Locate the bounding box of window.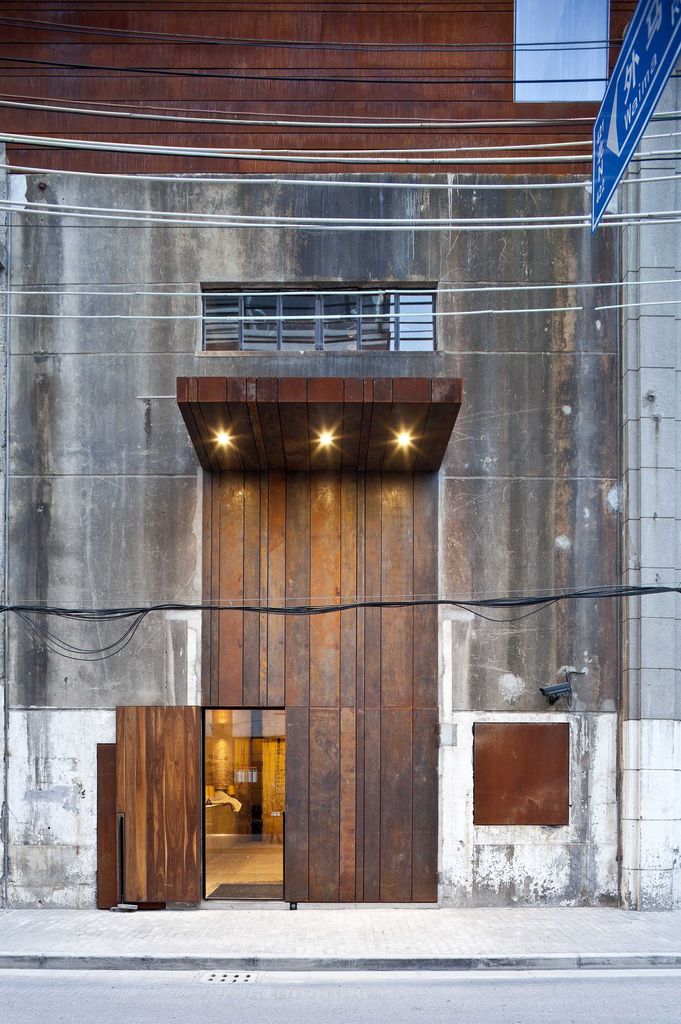
Bounding box: {"left": 473, "top": 719, "right": 570, "bottom": 830}.
